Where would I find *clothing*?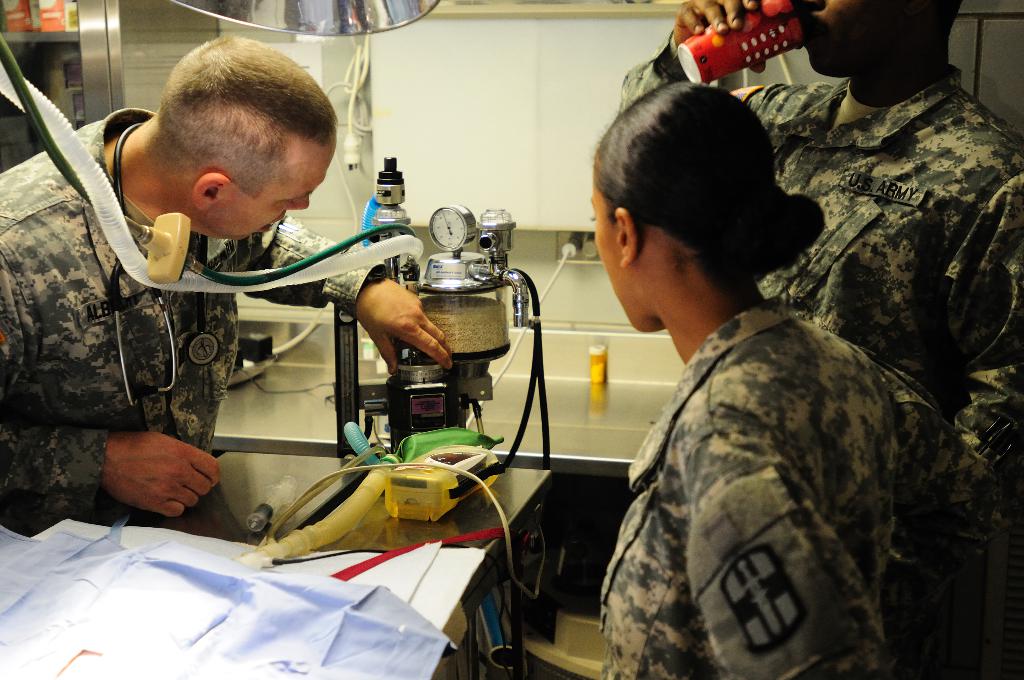
At bbox=(610, 26, 1023, 679).
